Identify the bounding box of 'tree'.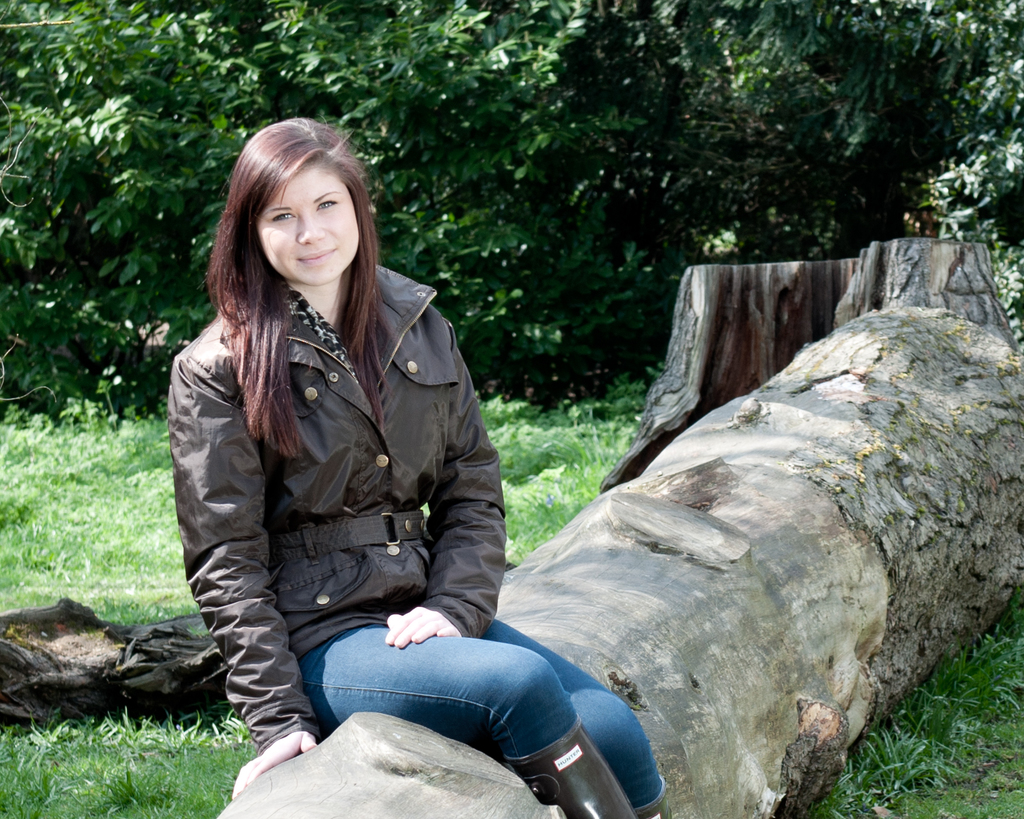
box=[0, 1, 65, 323].
